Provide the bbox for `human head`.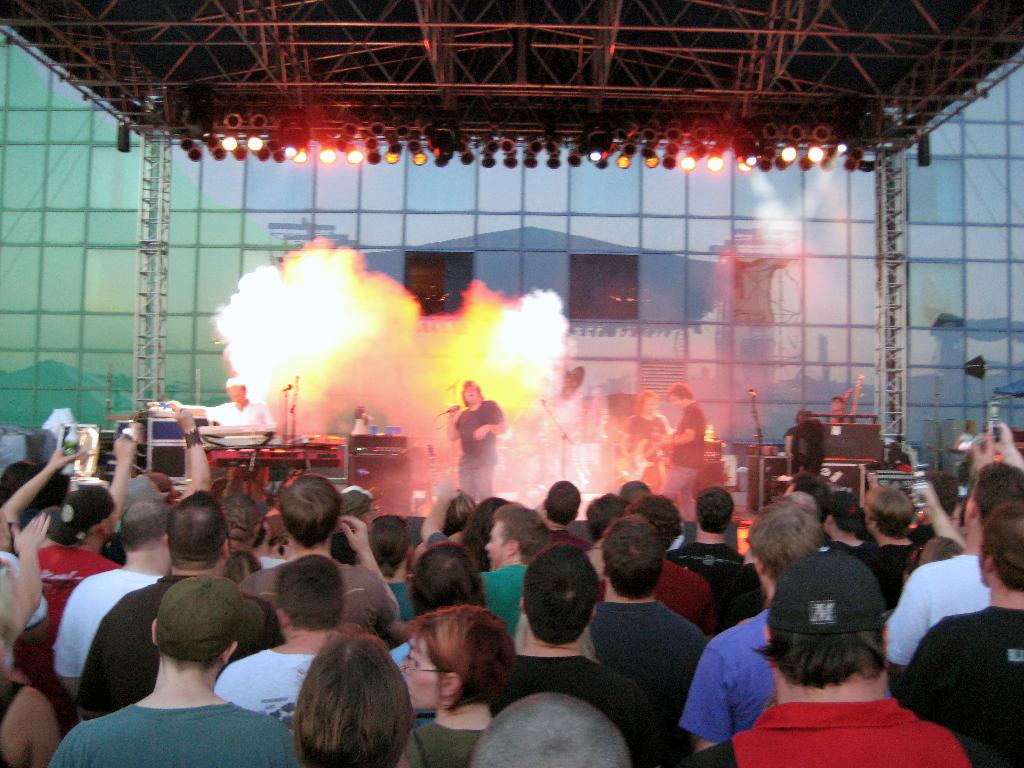
(914,539,966,568).
